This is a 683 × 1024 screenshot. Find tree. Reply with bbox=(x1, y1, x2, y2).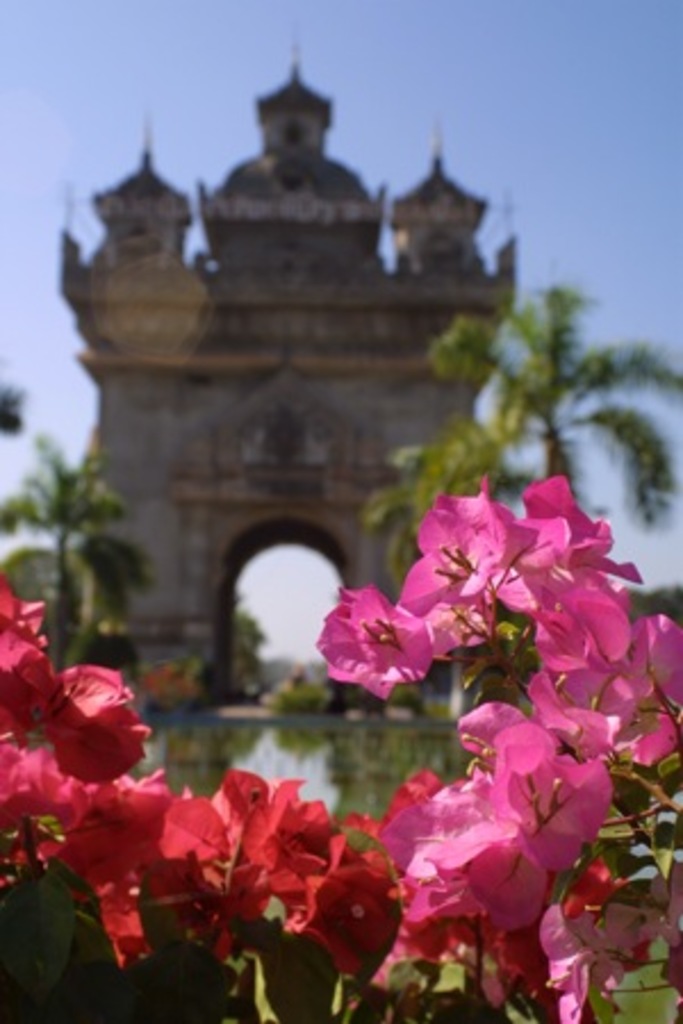
bbox=(0, 441, 164, 758).
